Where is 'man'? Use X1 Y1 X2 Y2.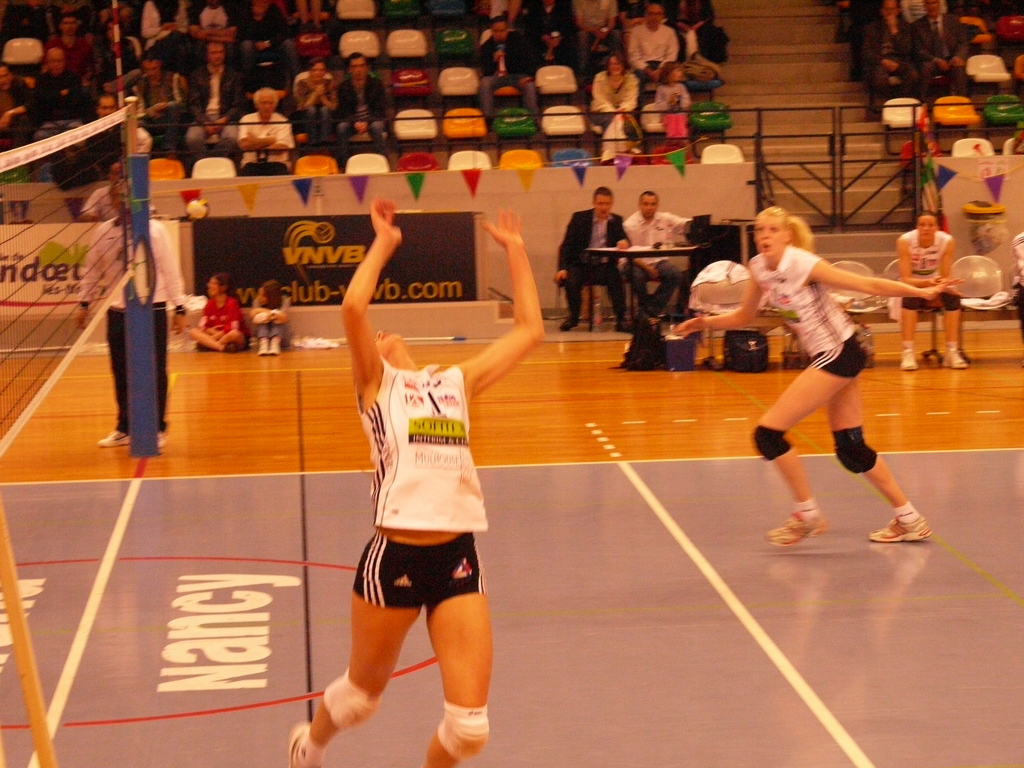
475 18 537 132.
